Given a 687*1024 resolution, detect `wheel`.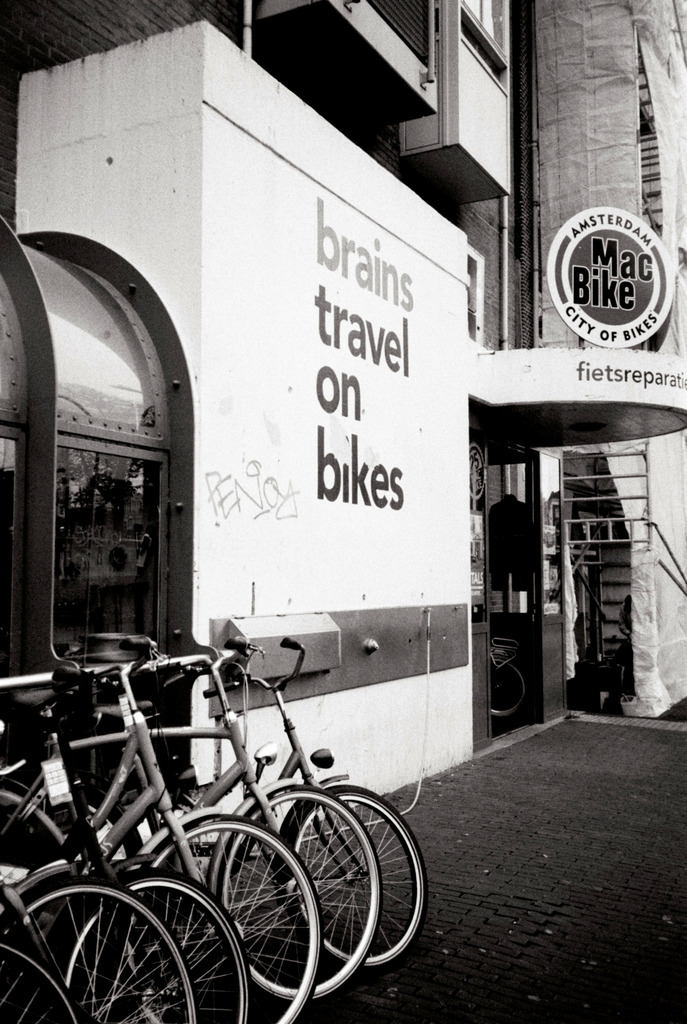
485/659/524/717.
